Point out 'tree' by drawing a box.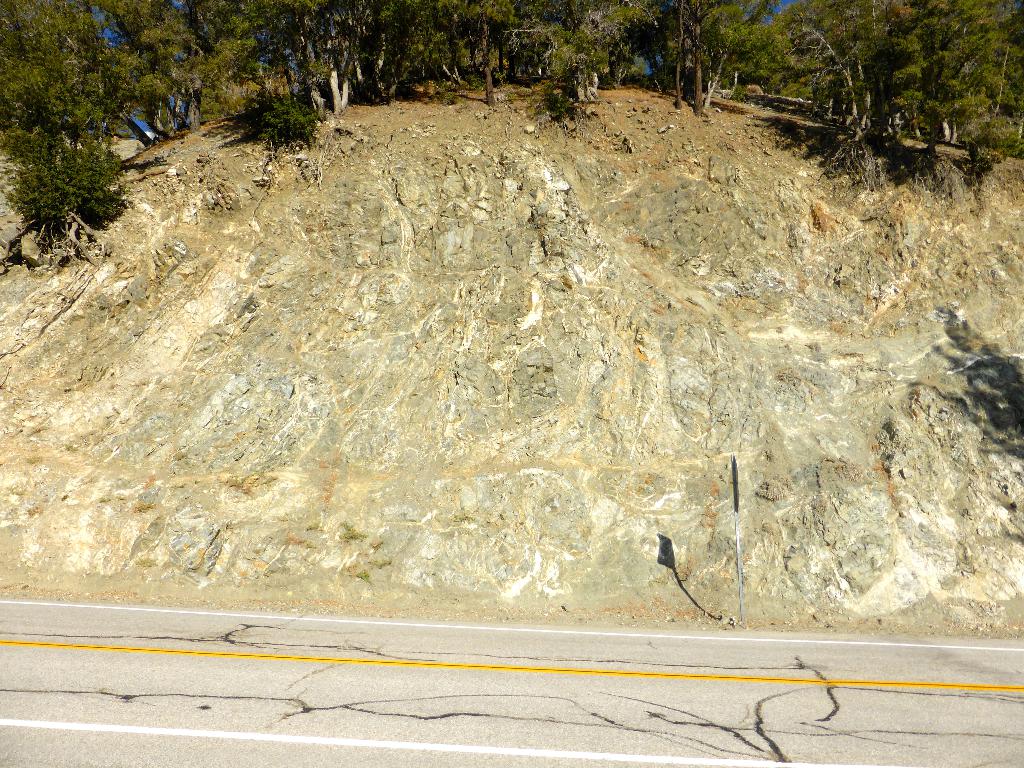
(3, 0, 128, 250).
